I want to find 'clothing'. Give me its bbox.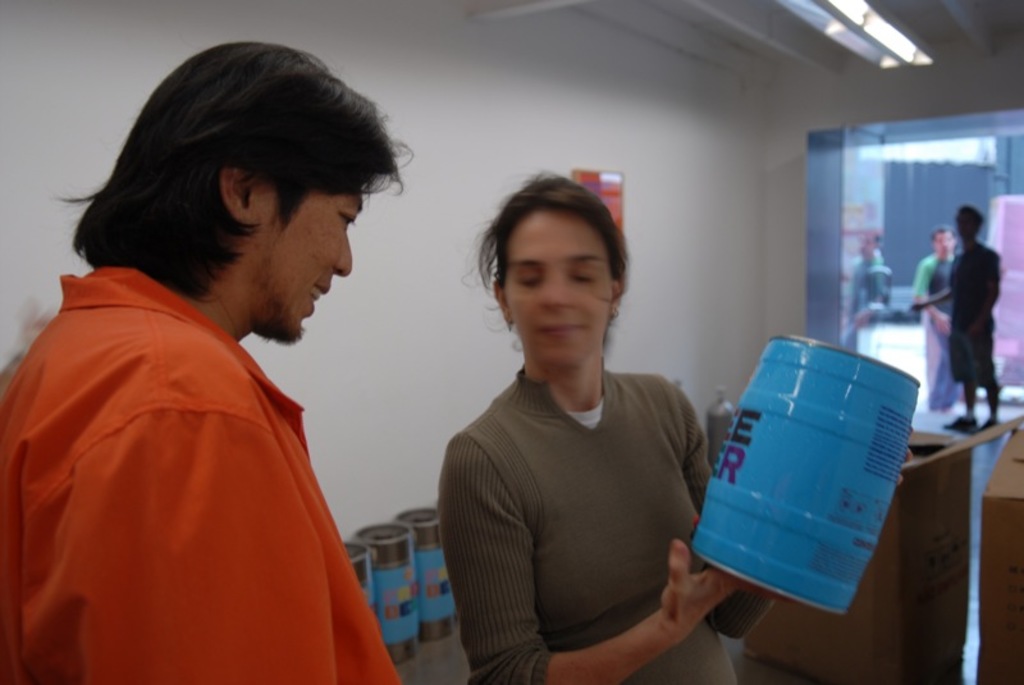
l=439, t=364, r=780, b=684.
